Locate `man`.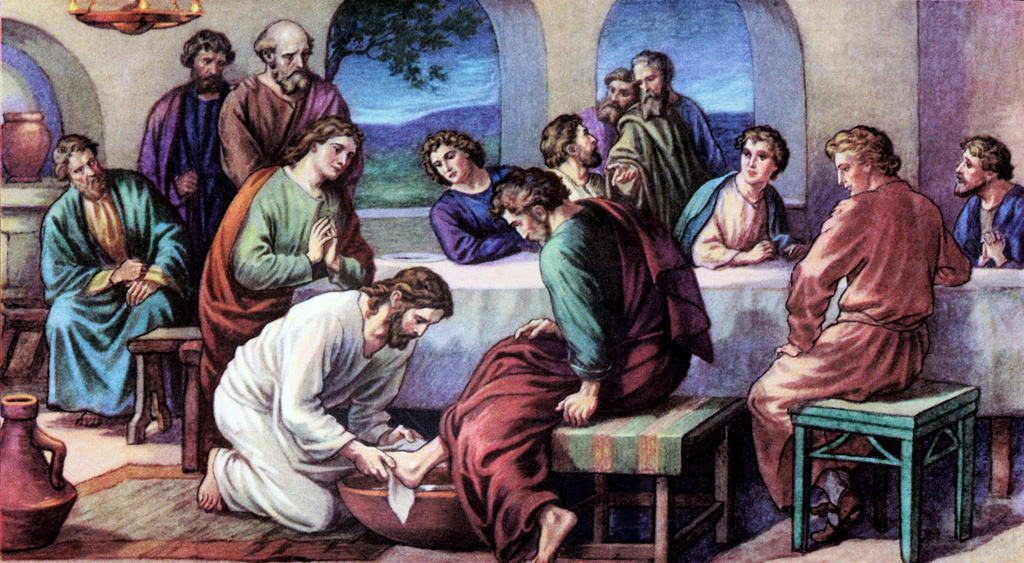
Bounding box: box(386, 170, 717, 562).
